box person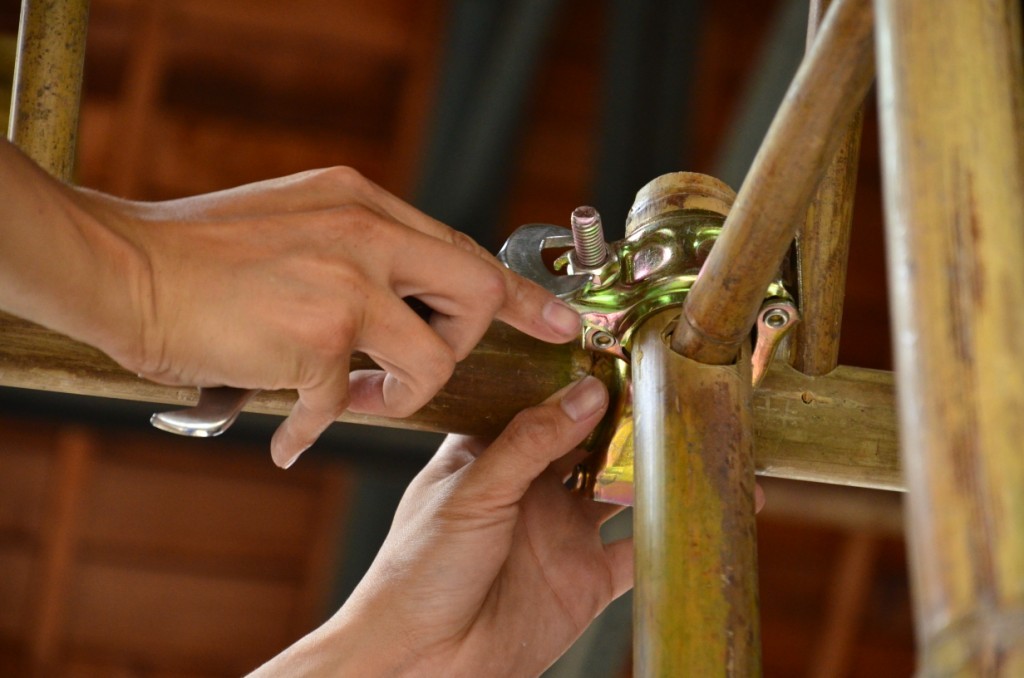
[x1=0, y1=130, x2=760, y2=677]
